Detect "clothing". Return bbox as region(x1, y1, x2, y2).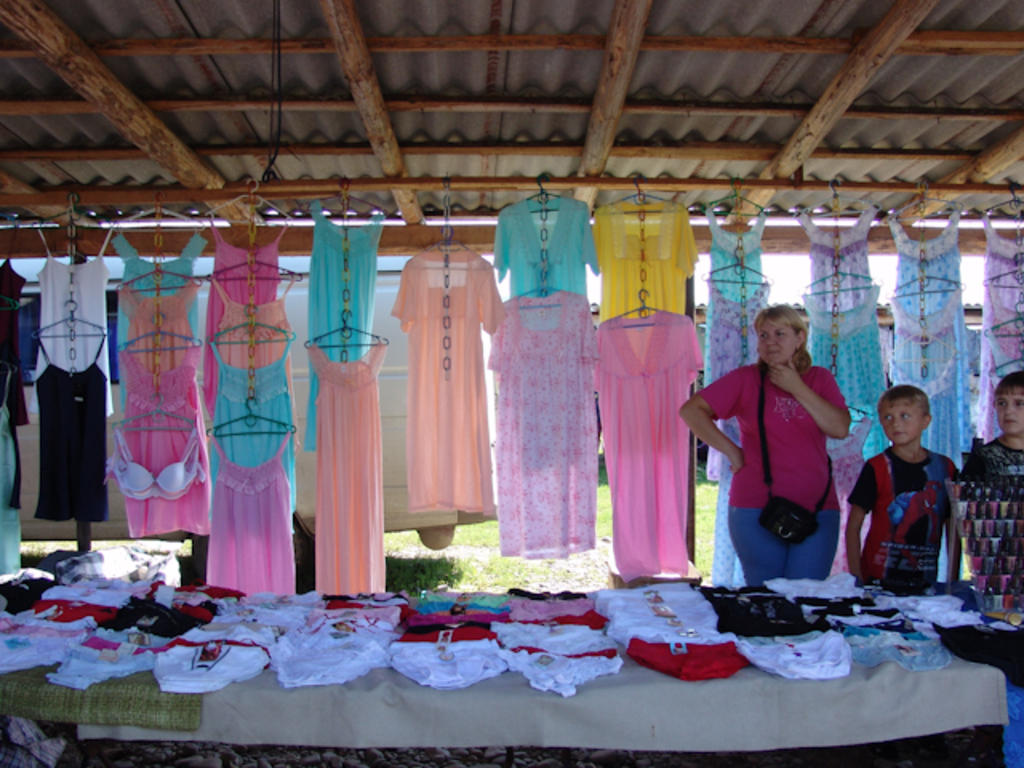
region(109, 235, 208, 531).
